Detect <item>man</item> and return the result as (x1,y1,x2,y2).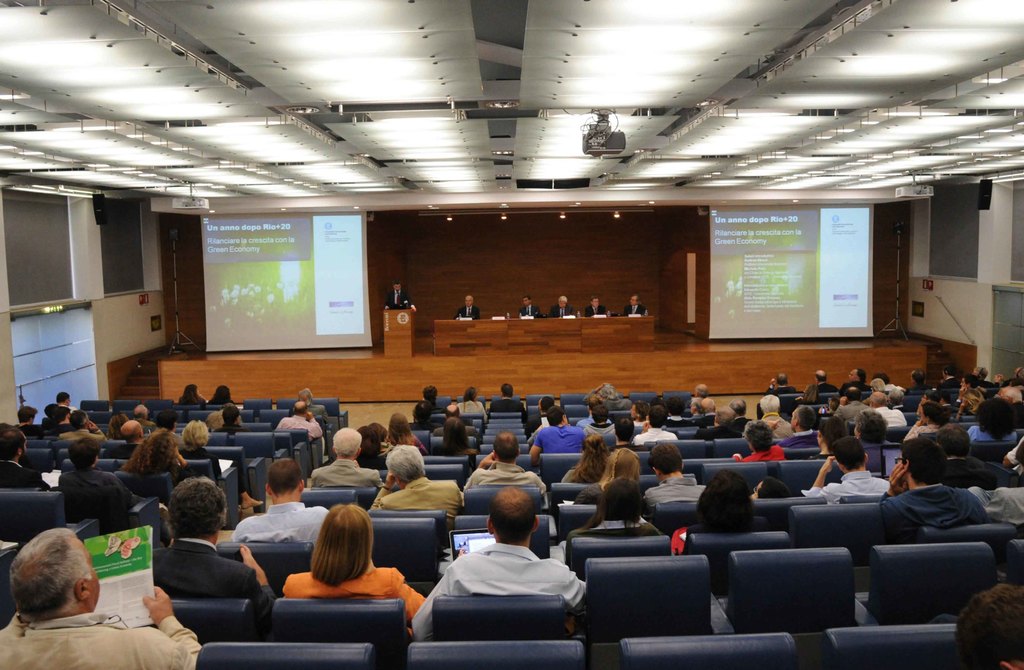
(230,453,332,552).
